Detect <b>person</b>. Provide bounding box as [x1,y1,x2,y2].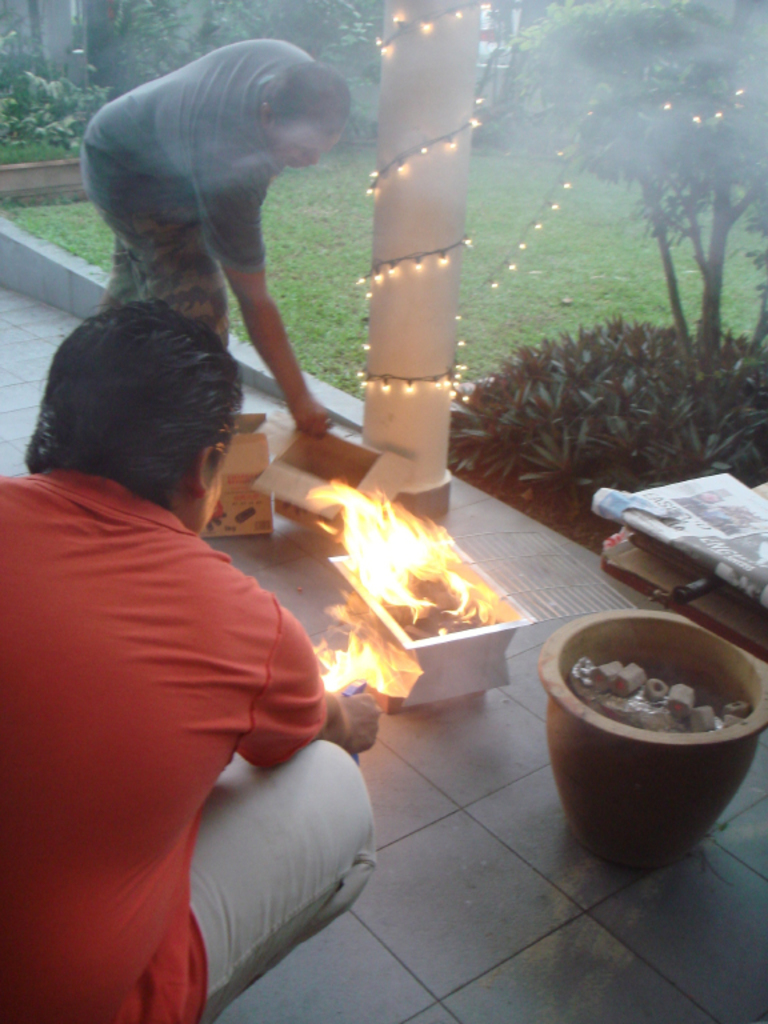
[0,299,381,1023].
